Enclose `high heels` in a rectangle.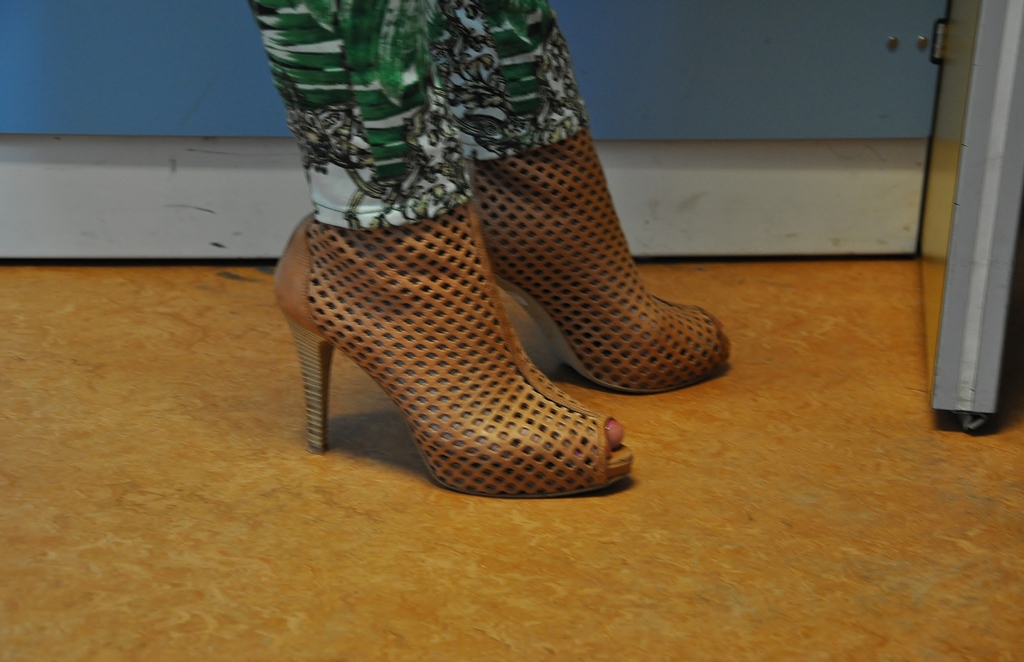
<box>291,127,712,515</box>.
